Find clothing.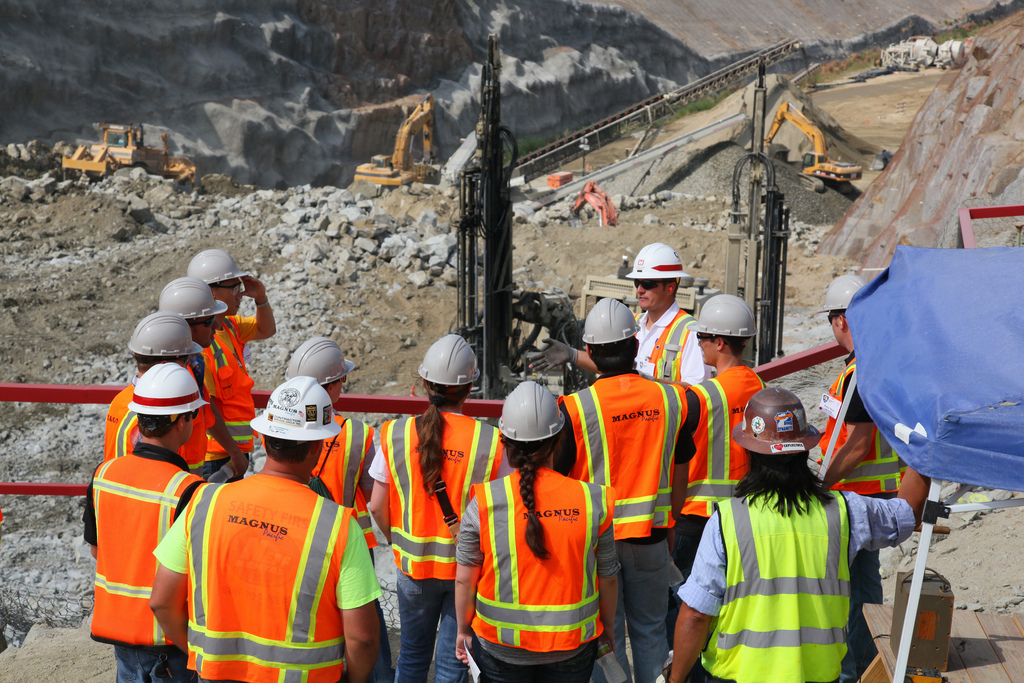
(450, 469, 632, 682).
